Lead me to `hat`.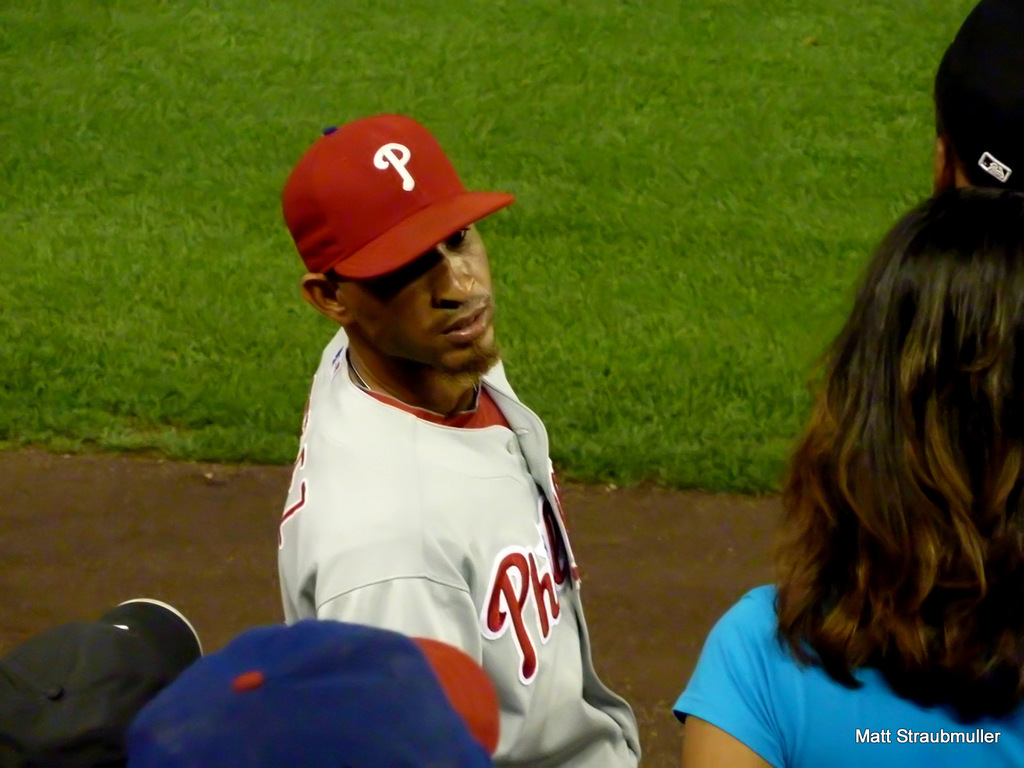
Lead to l=0, t=599, r=204, b=767.
